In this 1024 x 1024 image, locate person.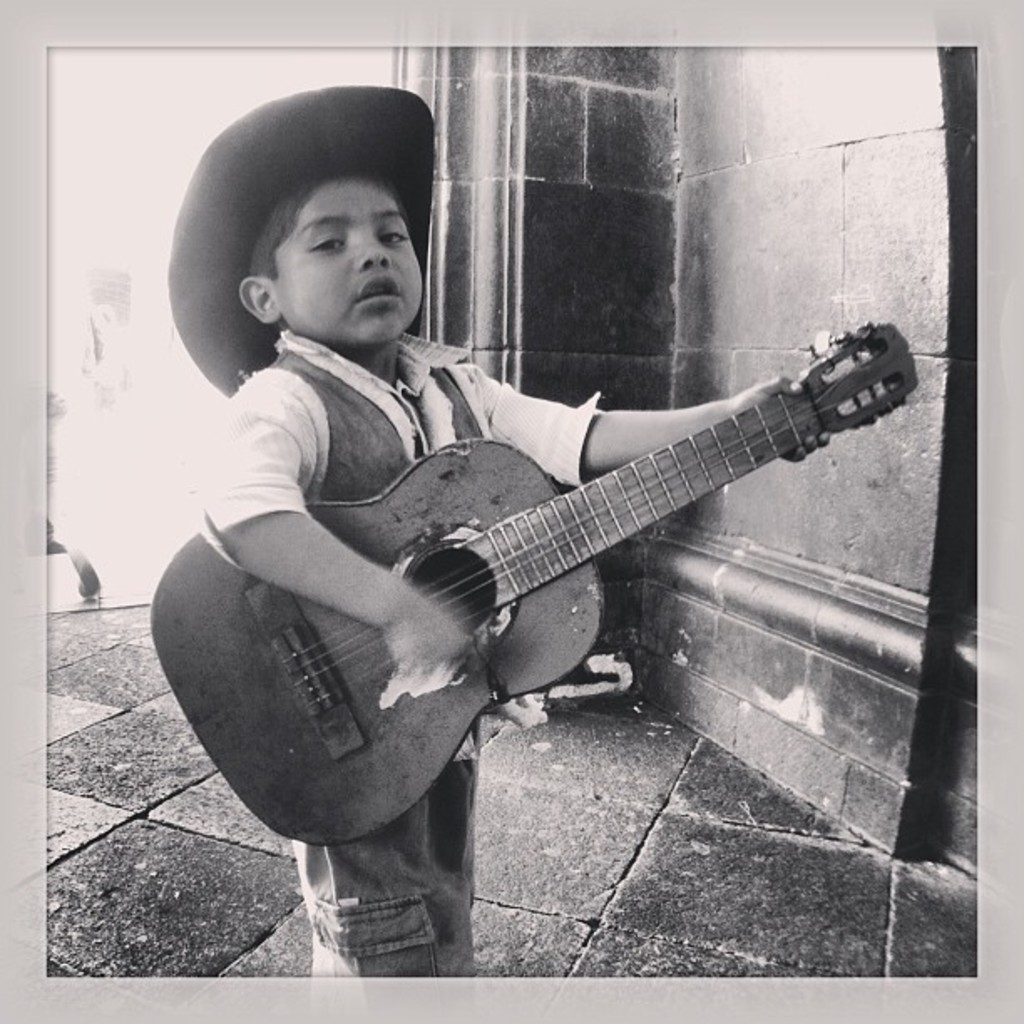
Bounding box: l=162, t=89, r=838, b=975.
